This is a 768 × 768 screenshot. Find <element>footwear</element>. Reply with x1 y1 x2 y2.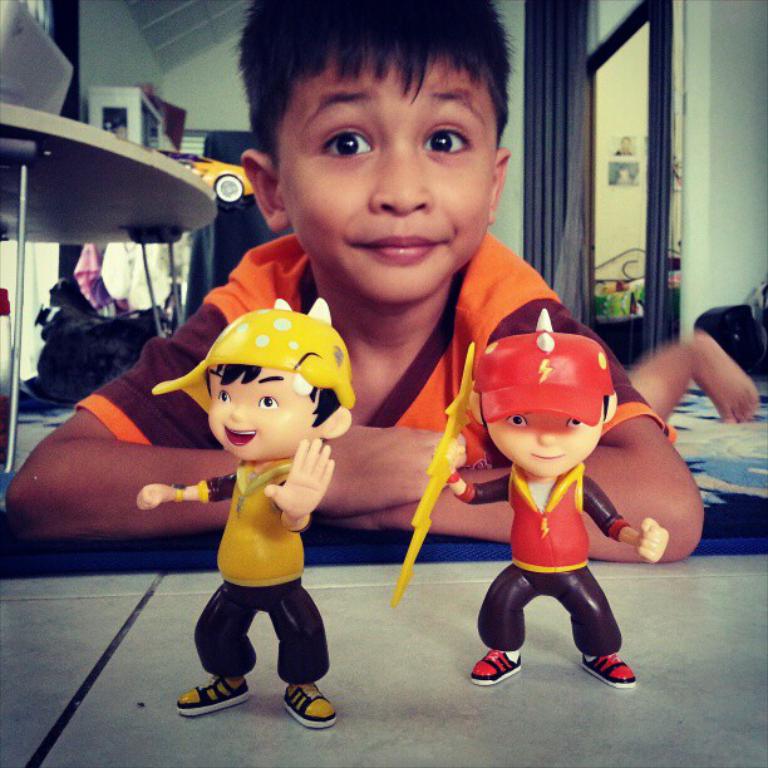
177 669 248 714.
